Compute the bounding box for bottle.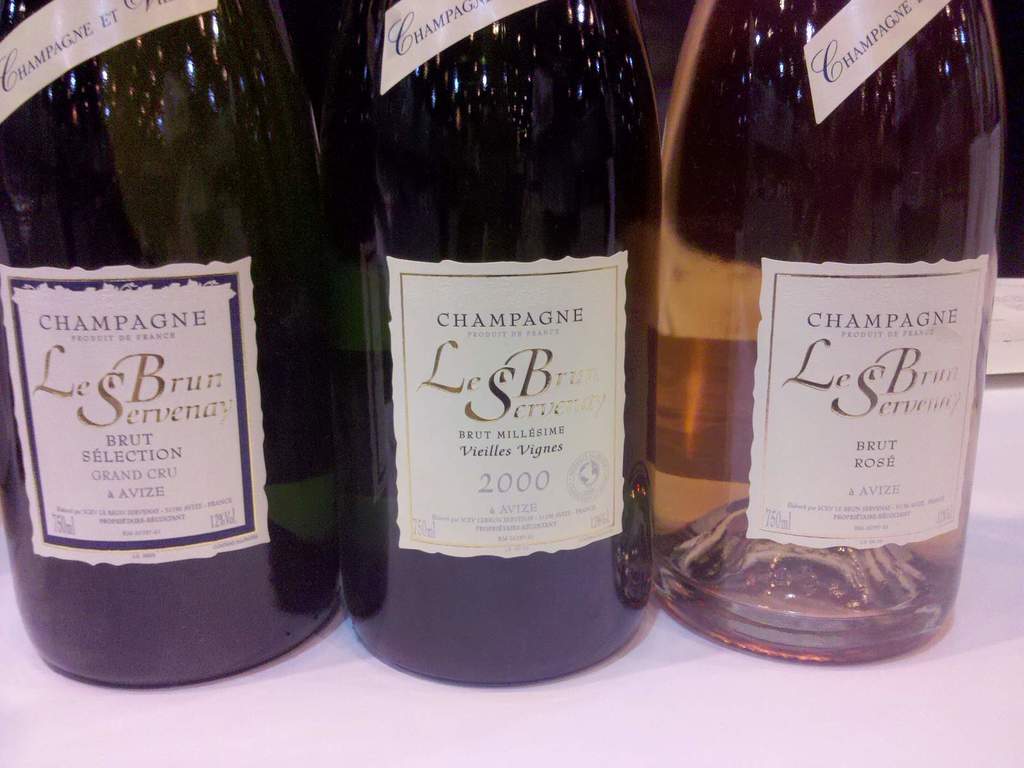
337:0:655:691.
